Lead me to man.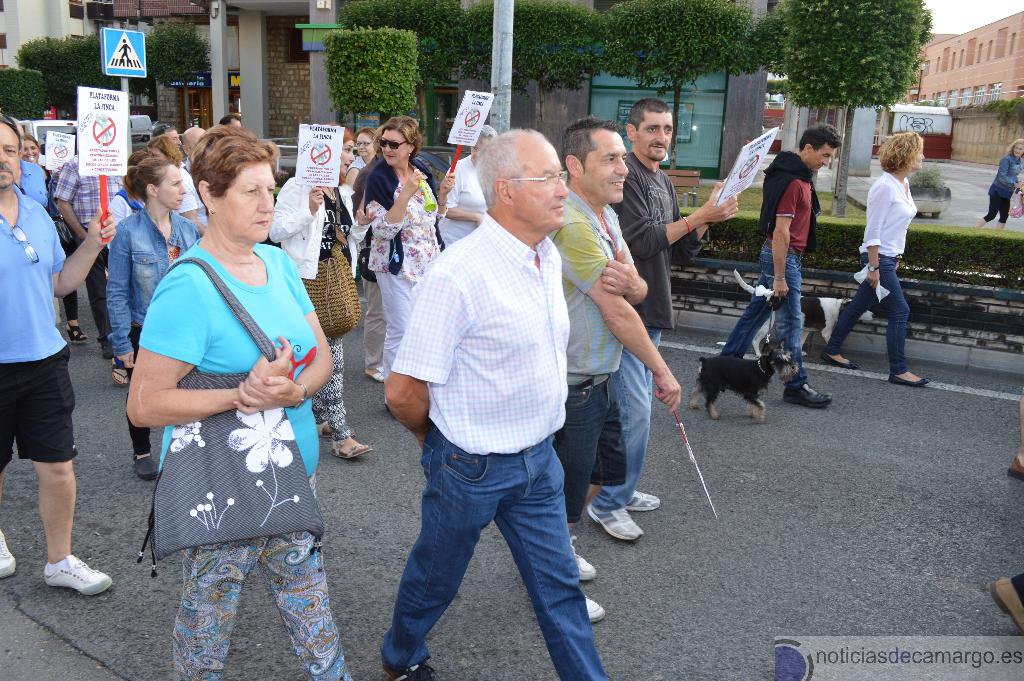
Lead to [left=607, top=85, right=740, bottom=545].
